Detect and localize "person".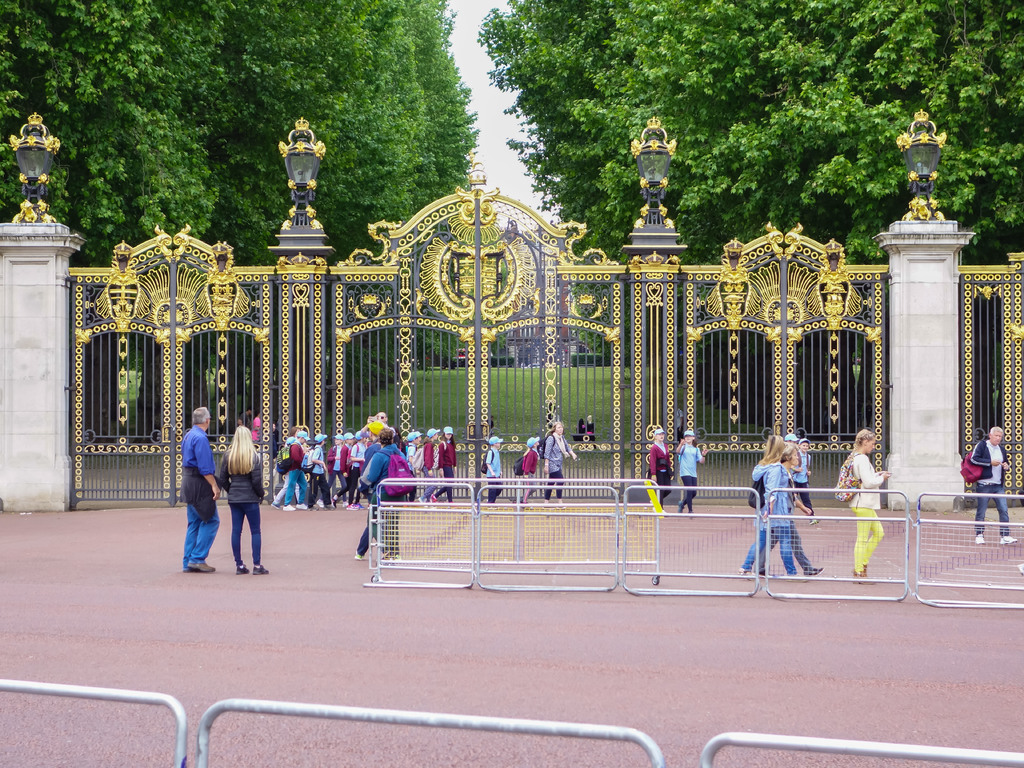
Localized at [x1=250, y1=410, x2=264, y2=442].
